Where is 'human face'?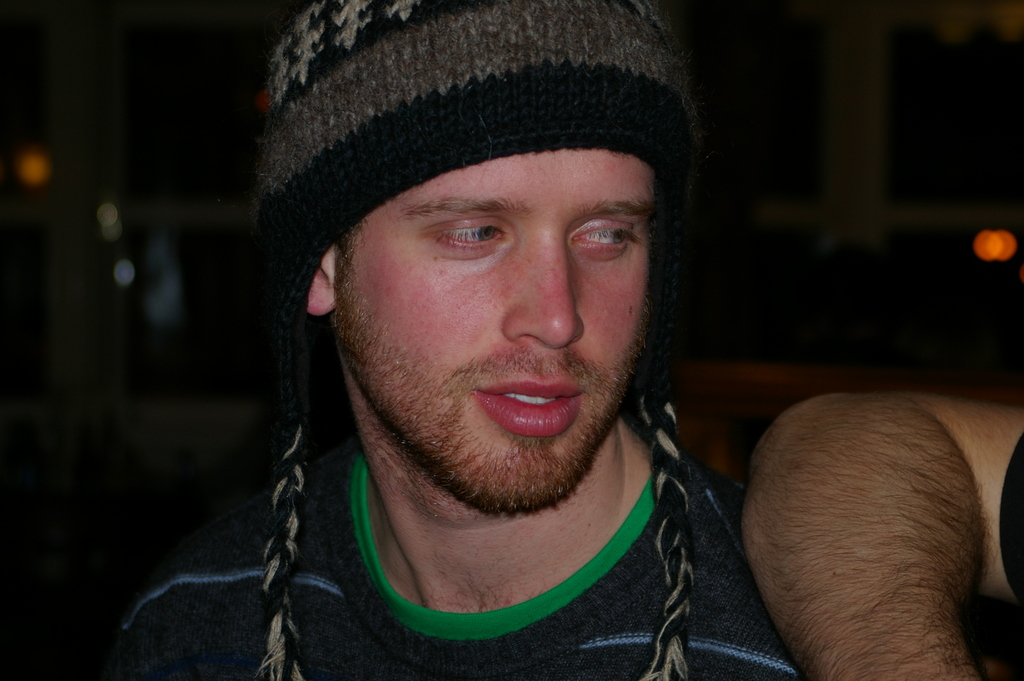
l=336, t=151, r=655, b=516.
